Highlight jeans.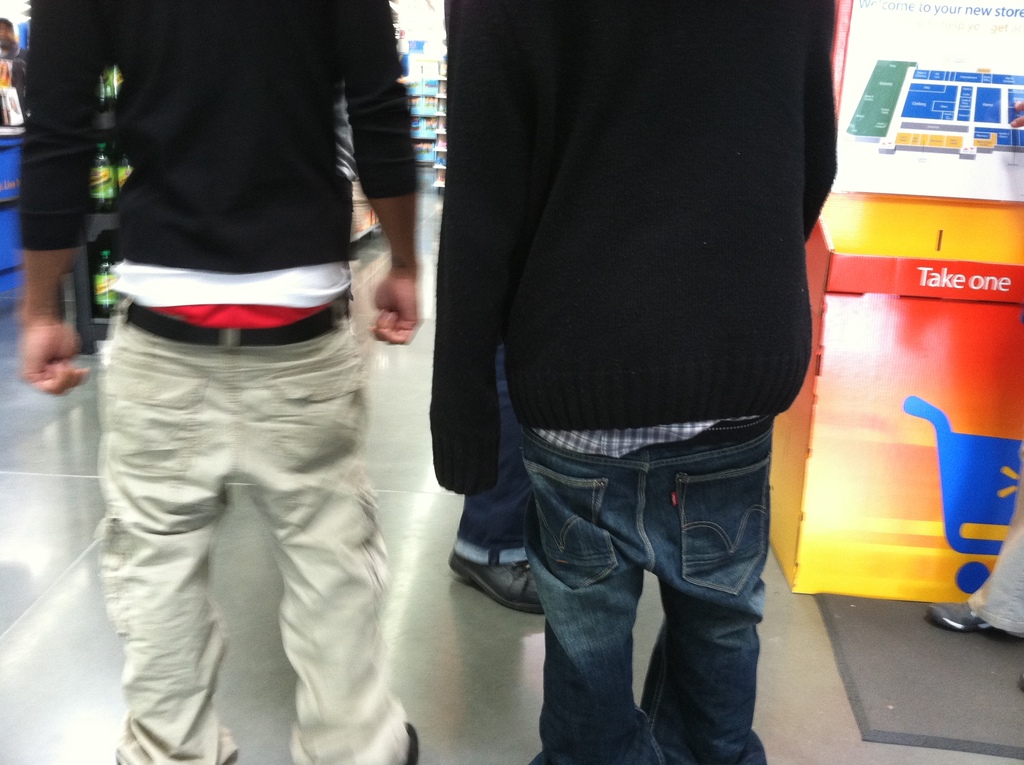
Highlighted region: (left=518, top=429, right=767, bottom=764).
